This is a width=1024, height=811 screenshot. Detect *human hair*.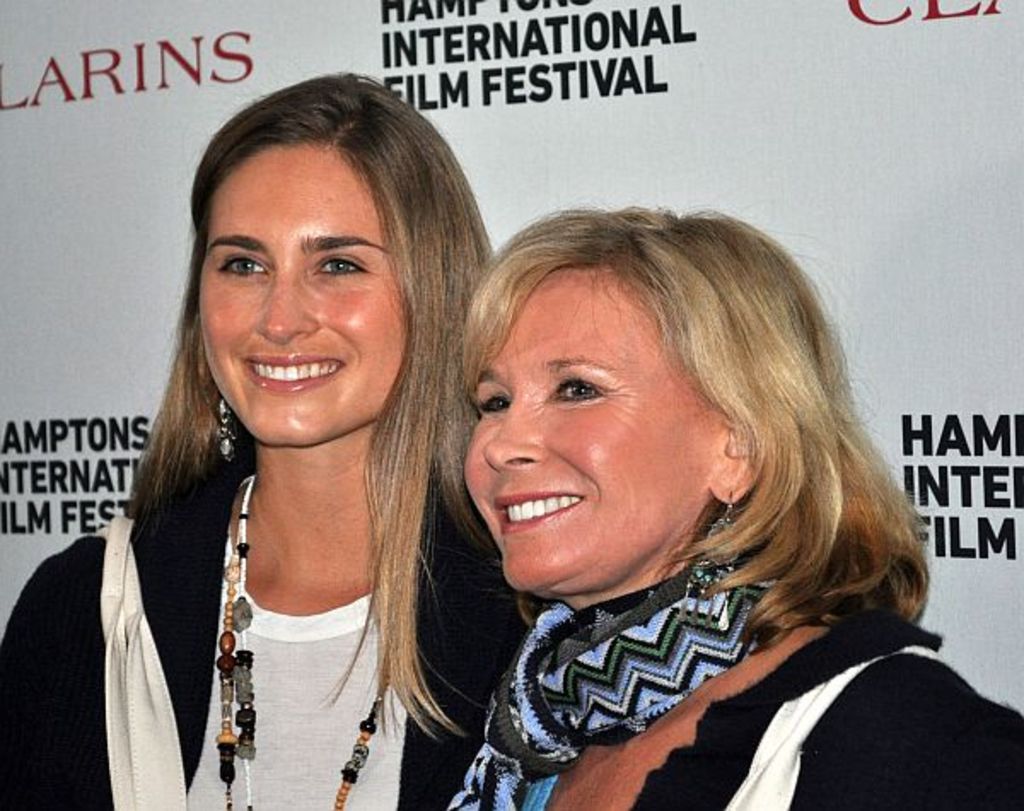
region(442, 196, 901, 639).
